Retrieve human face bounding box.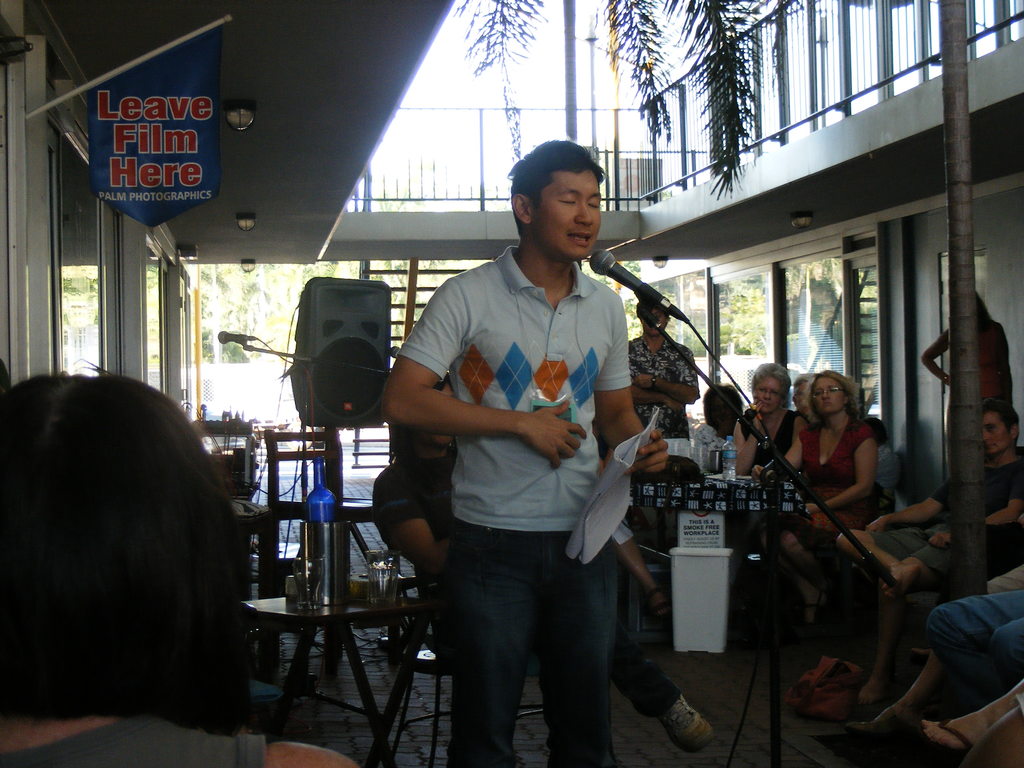
Bounding box: <box>757,374,778,413</box>.
